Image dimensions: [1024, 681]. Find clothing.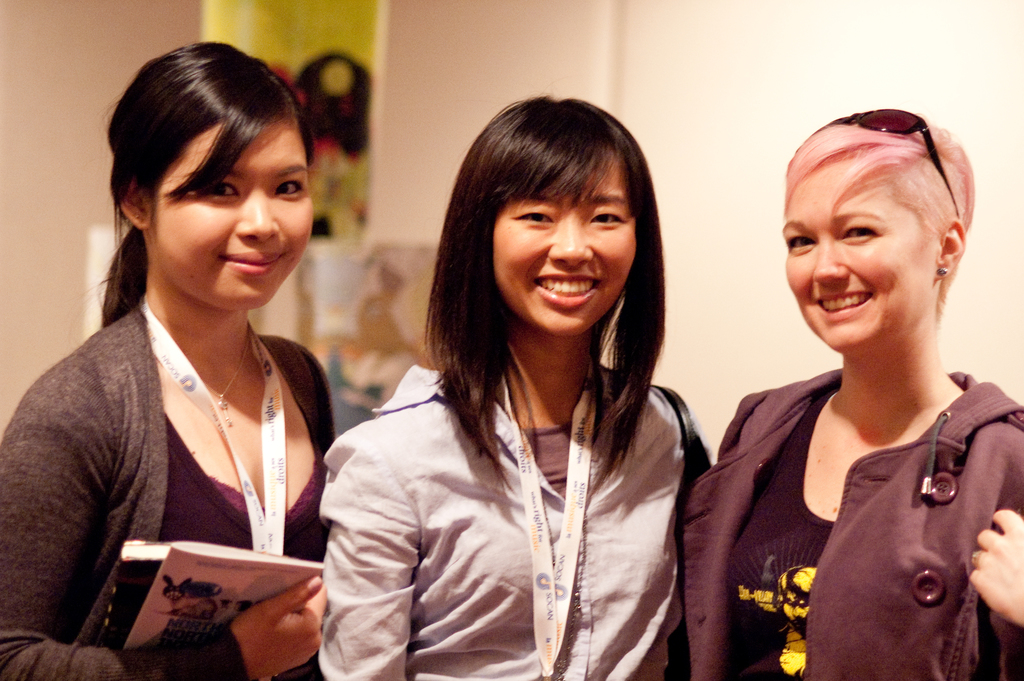
rect(21, 263, 338, 631).
